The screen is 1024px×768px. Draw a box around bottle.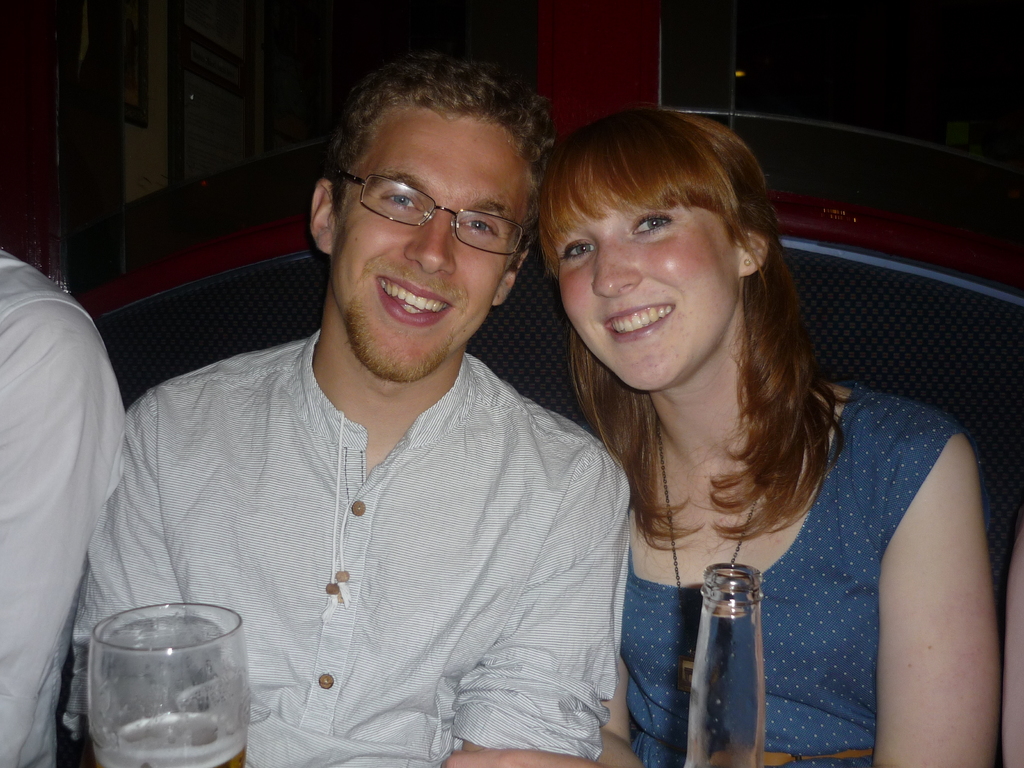
689 573 783 756.
